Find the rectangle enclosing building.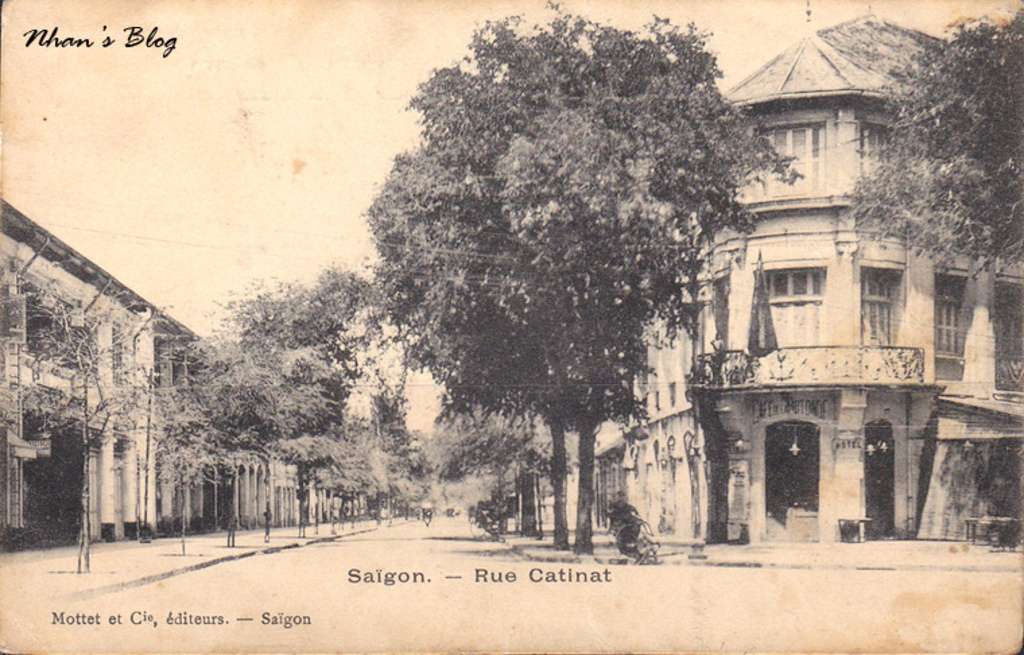
x1=0, y1=197, x2=373, y2=551.
